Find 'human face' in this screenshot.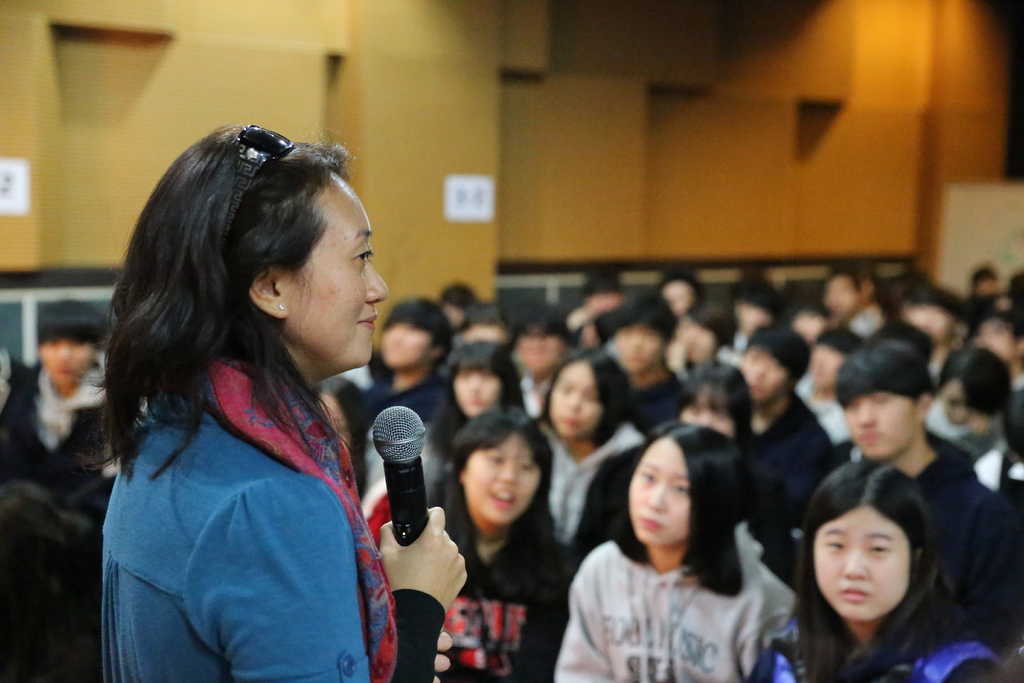
The bounding box for 'human face' is <region>289, 177, 390, 365</region>.
